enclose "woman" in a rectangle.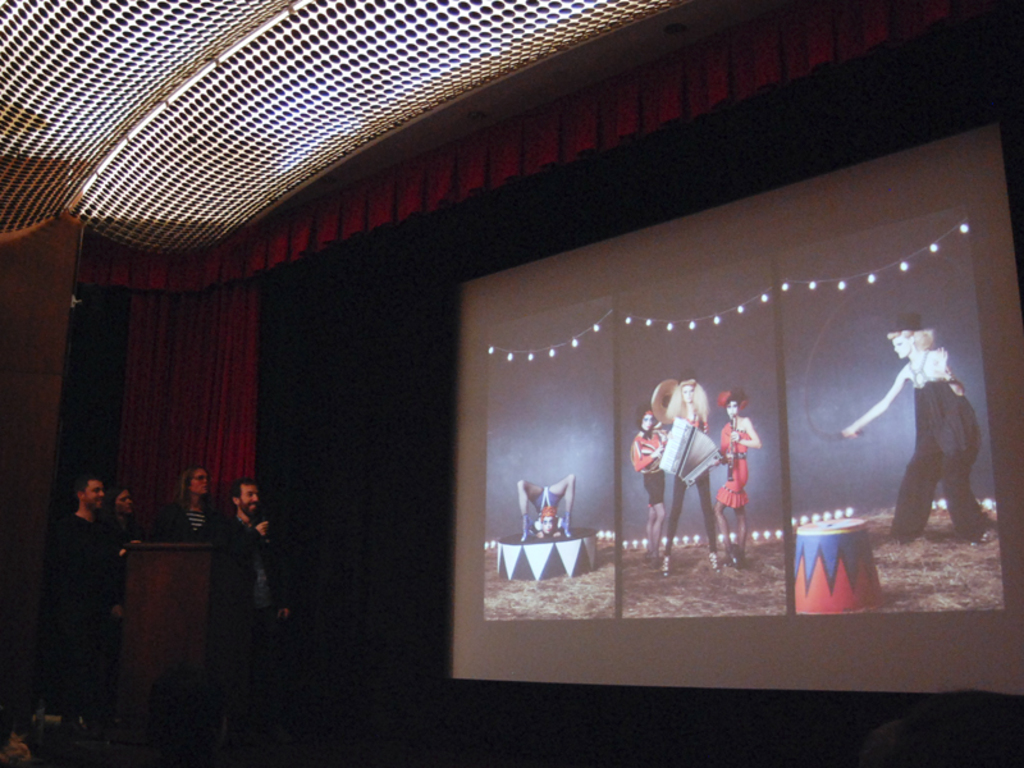
[627, 402, 671, 556].
